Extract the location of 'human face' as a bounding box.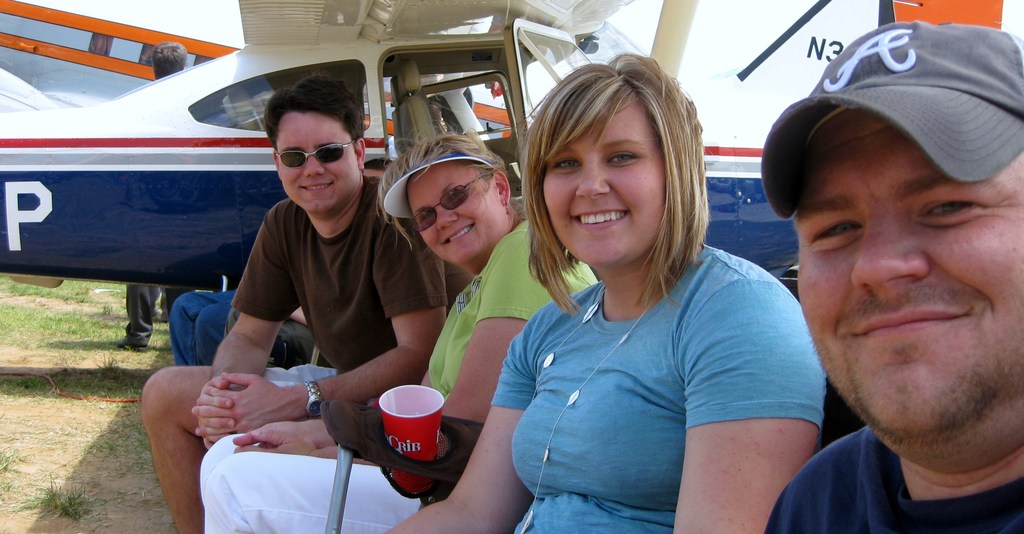
bbox=[544, 88, 671, 271].
